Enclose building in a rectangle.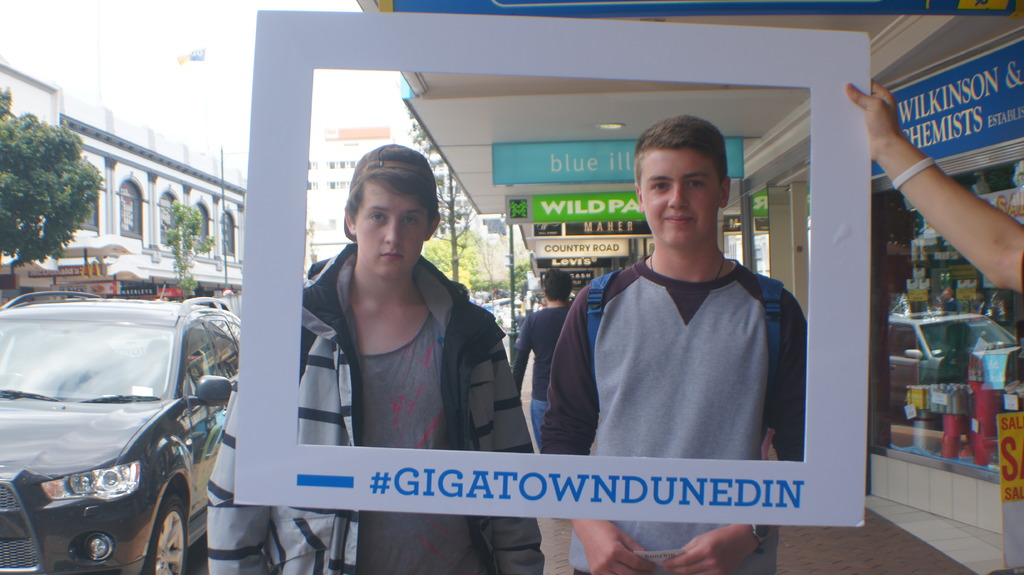
detection(307, 127, 400, 274).
